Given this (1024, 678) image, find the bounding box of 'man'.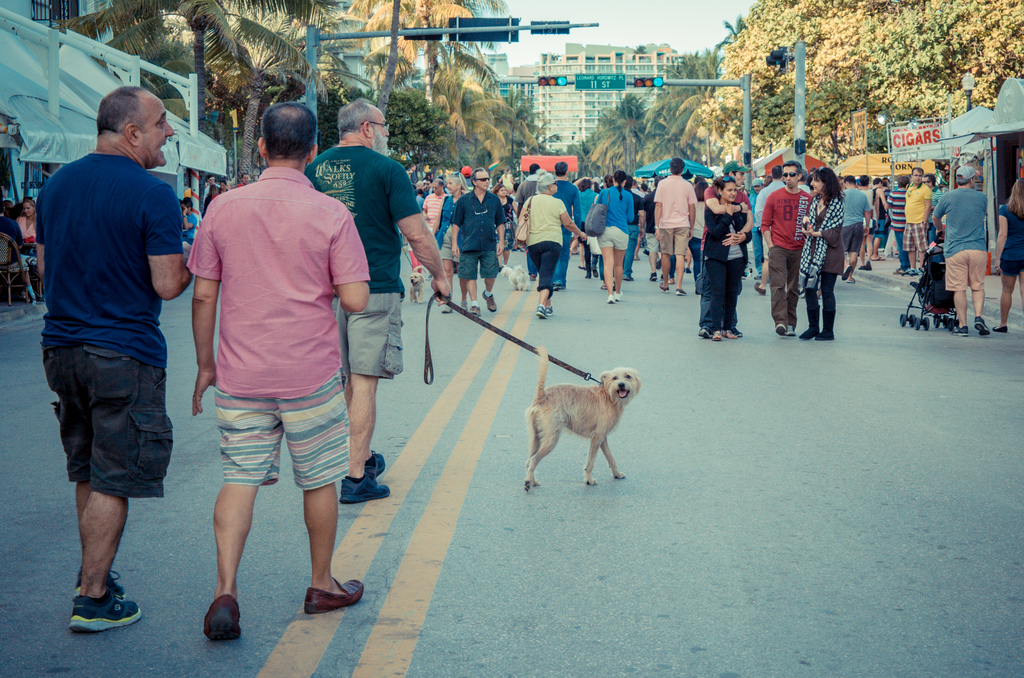
561,174,607,280.
